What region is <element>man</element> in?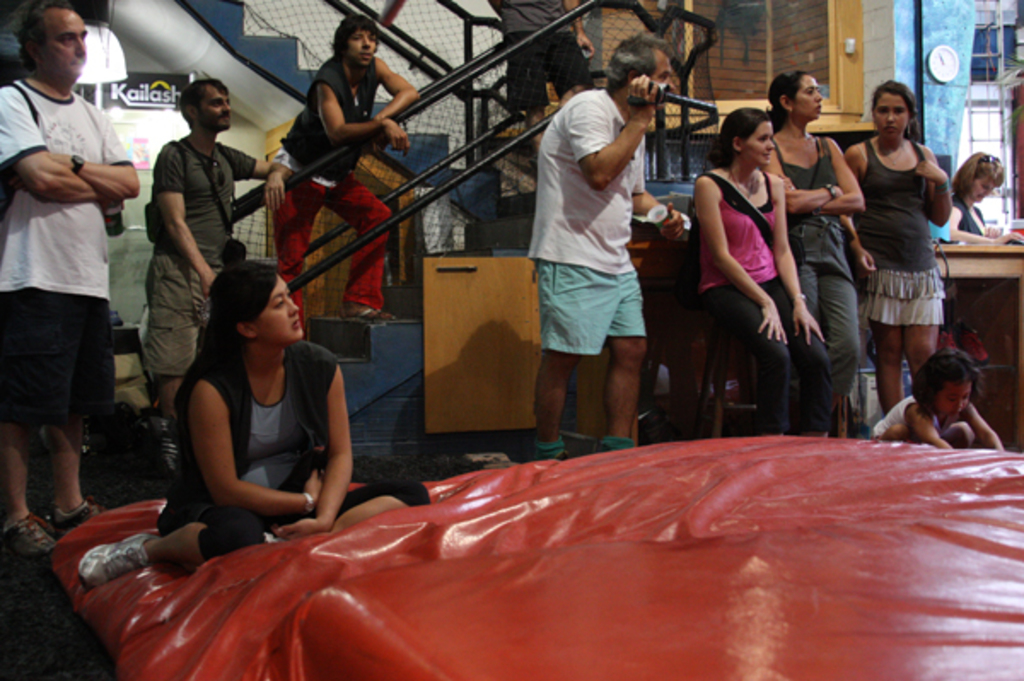
crop(539, 32, 671, 452).
